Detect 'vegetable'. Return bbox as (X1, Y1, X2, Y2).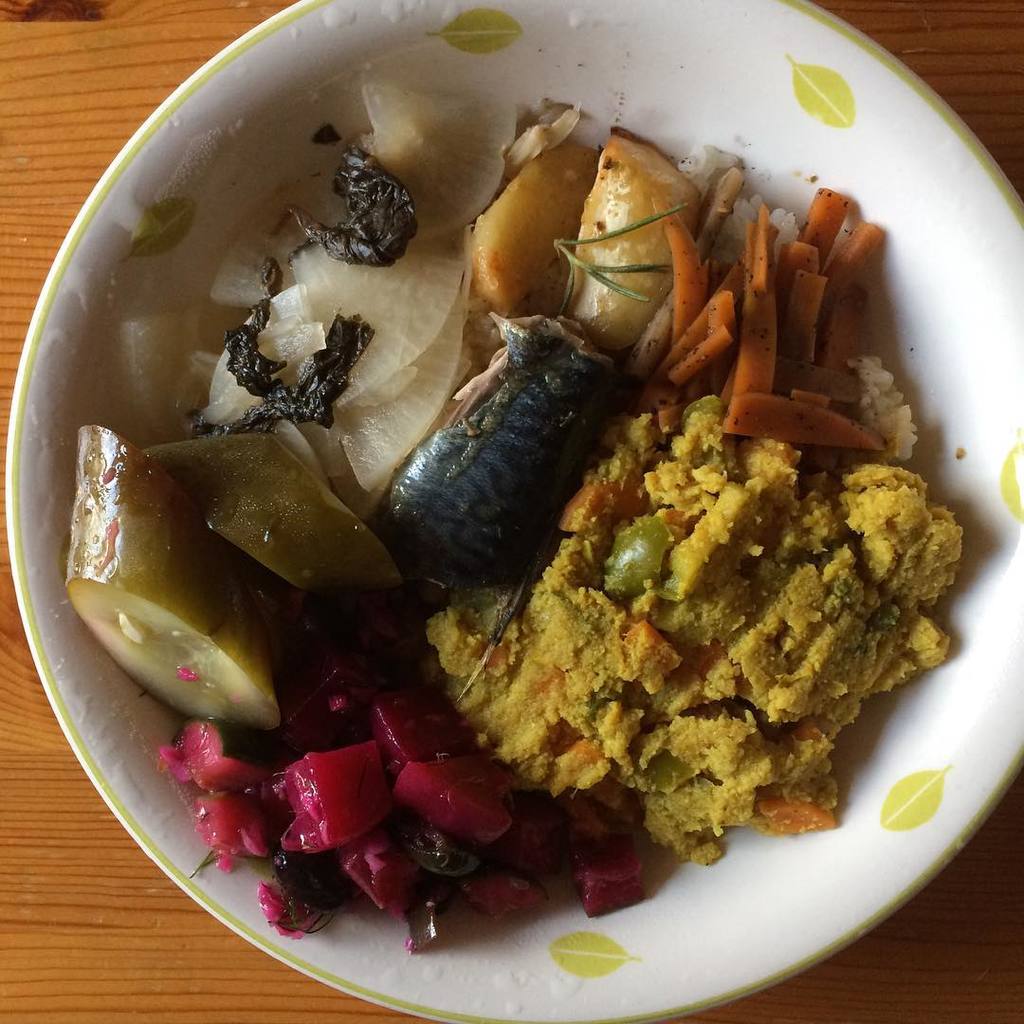
(466, 140, 613, 305).
